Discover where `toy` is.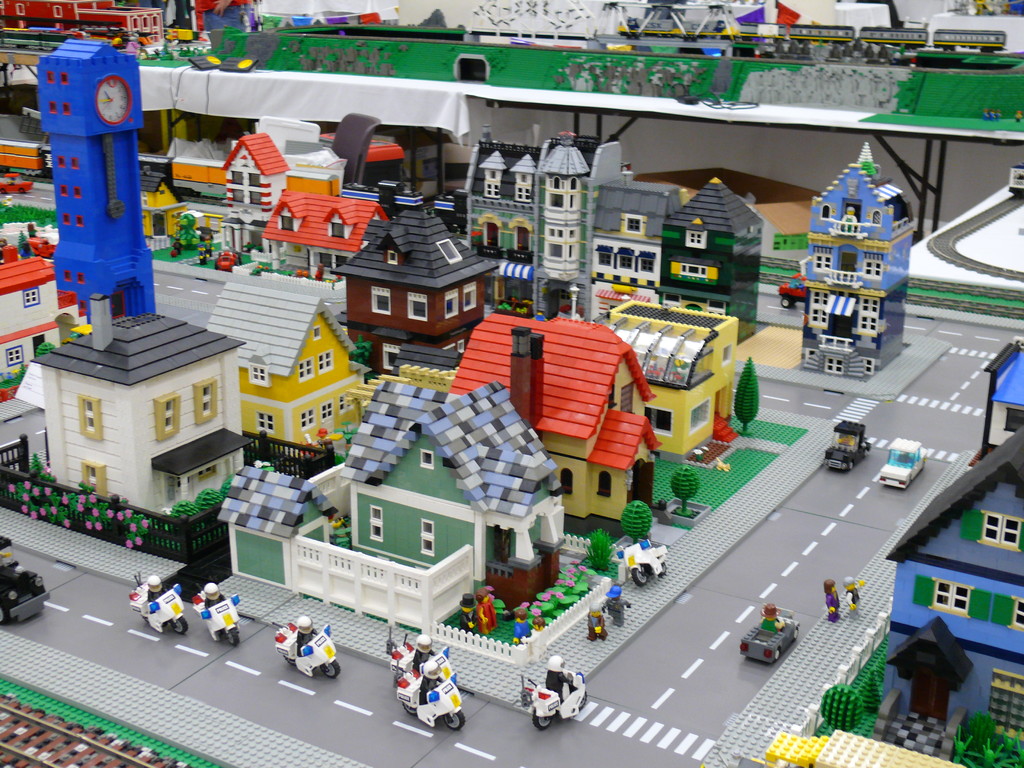
Discovered at (822, 575, 838, 625).
